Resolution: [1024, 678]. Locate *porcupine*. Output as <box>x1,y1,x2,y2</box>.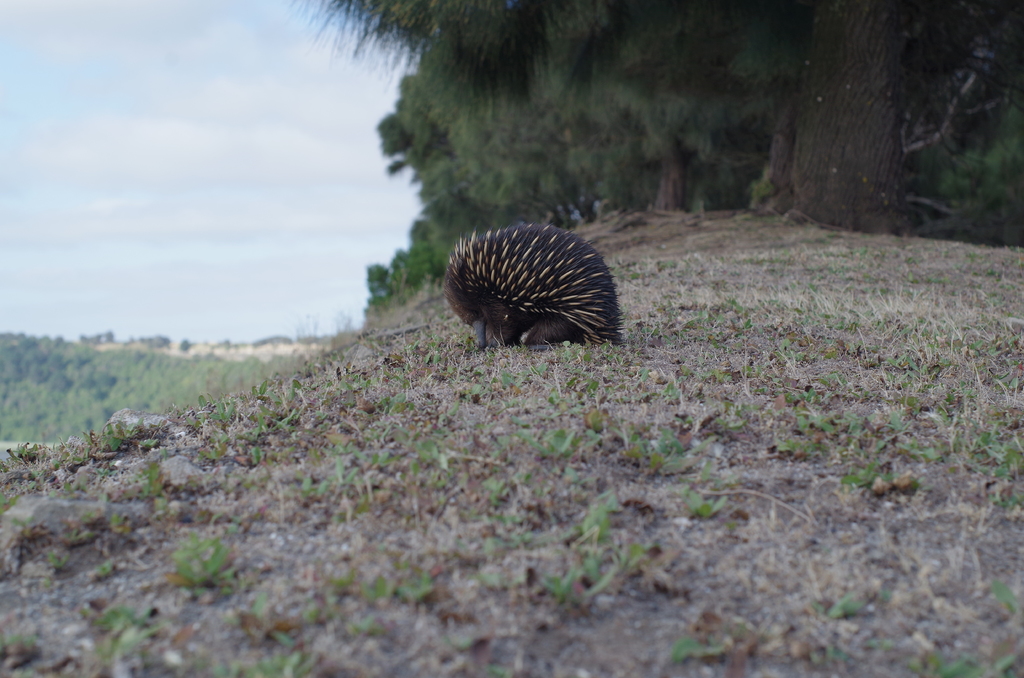
<box>442,224,625,353</box>.
